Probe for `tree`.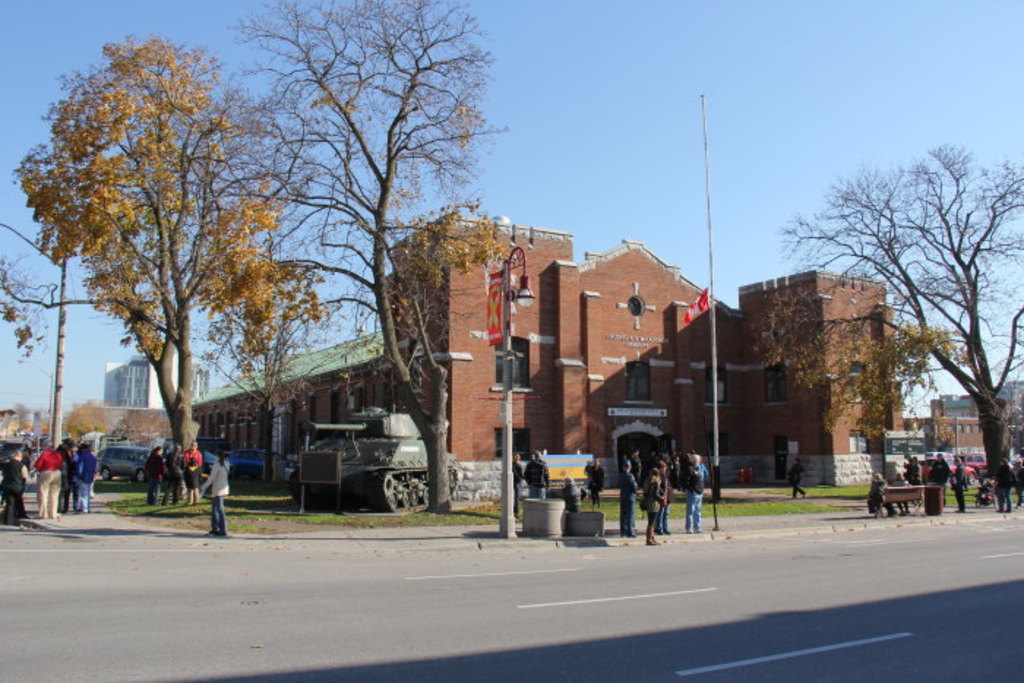
Probe result: box(748, 132, 1023, 510).
